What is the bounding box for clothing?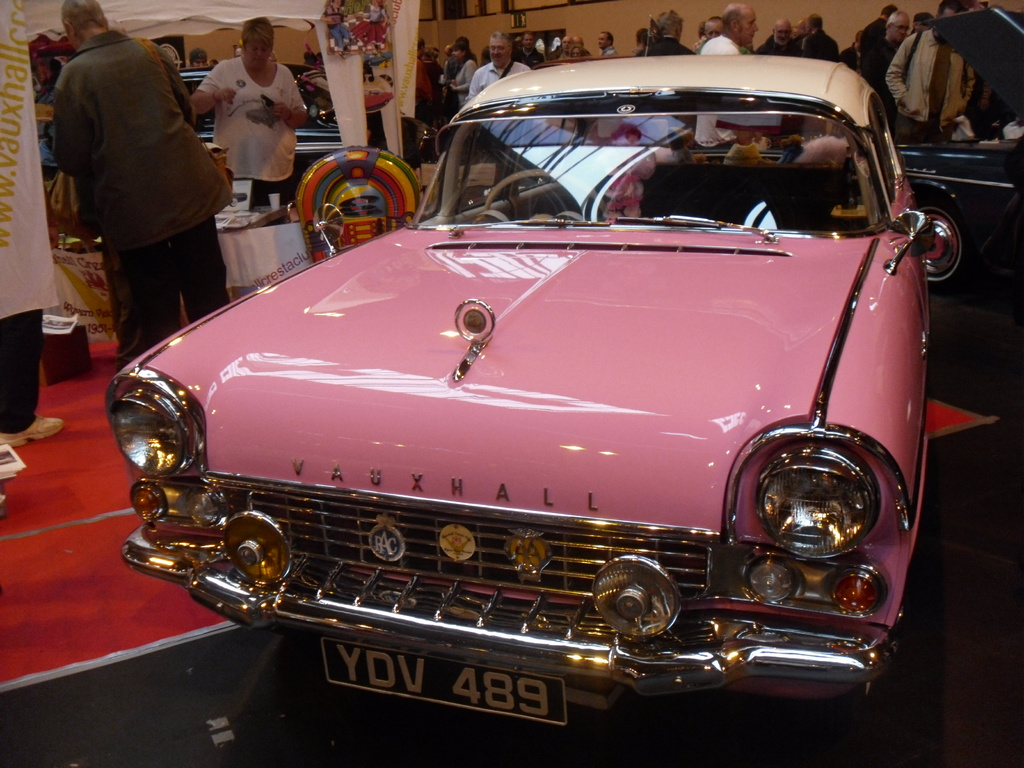
(448, 57, 479, 114).
